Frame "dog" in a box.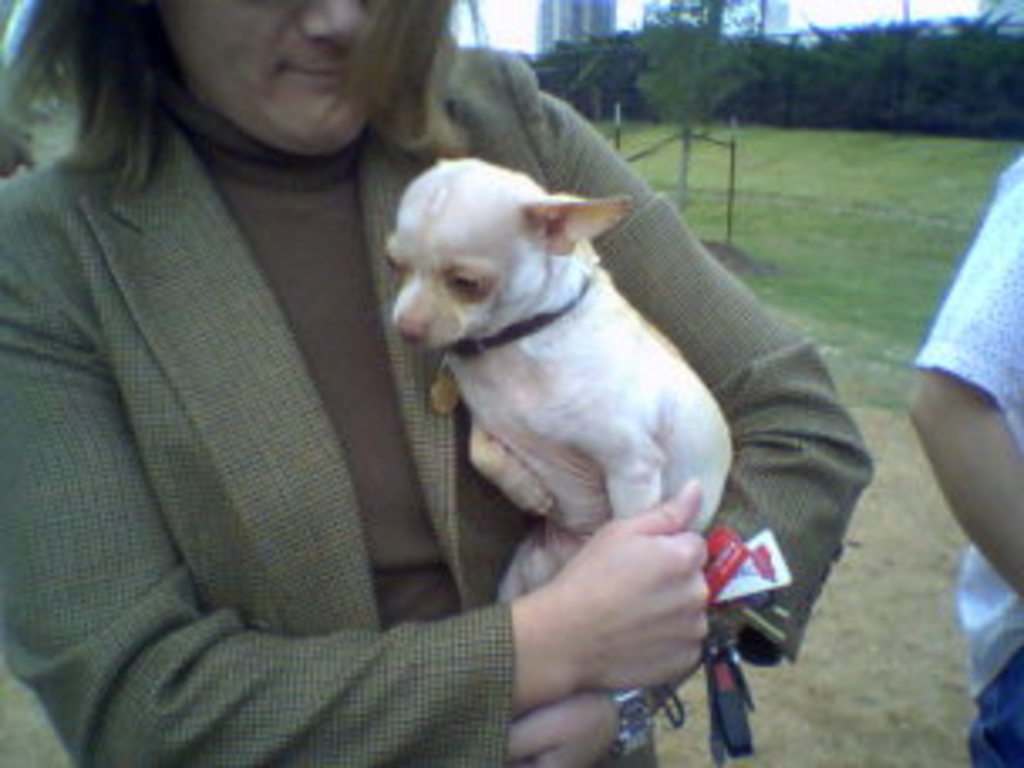
(left=377, top=155, right=741, bottom=600).
